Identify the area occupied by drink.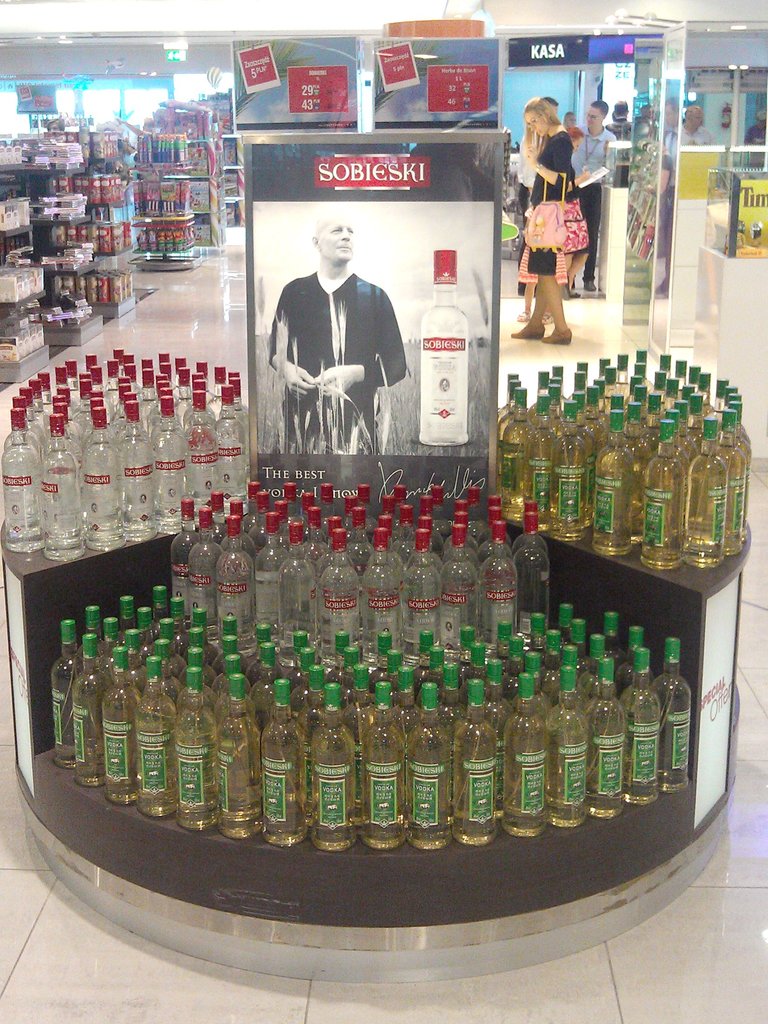
Area: [x1=617, y1=684, x2=660, y2=800].
